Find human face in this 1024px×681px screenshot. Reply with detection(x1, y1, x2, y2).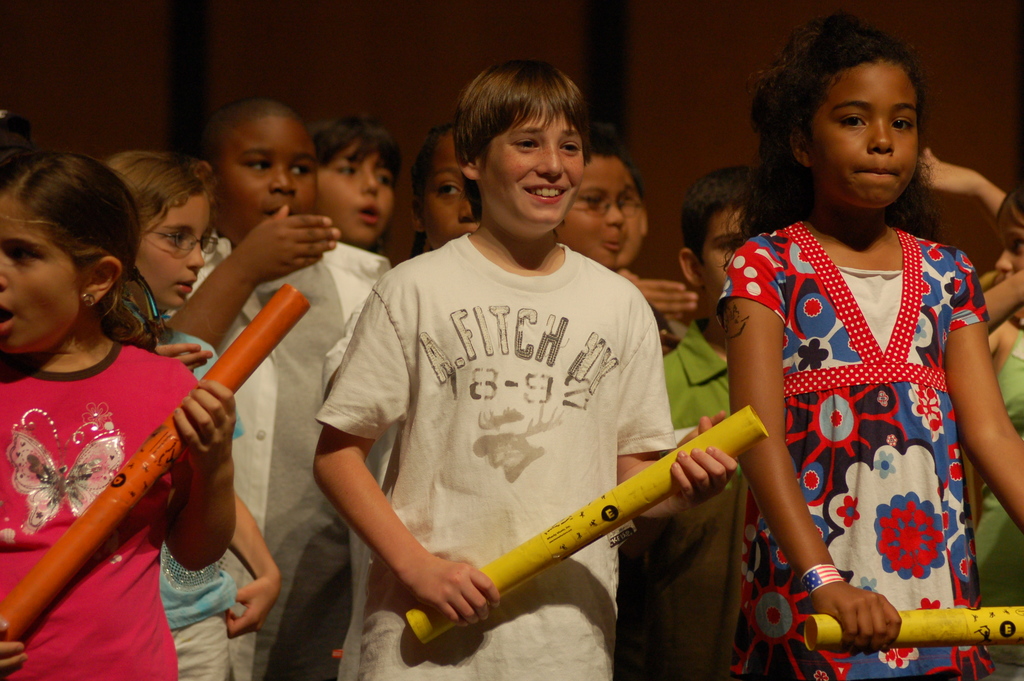
detection(0, 195, 82, 350).
